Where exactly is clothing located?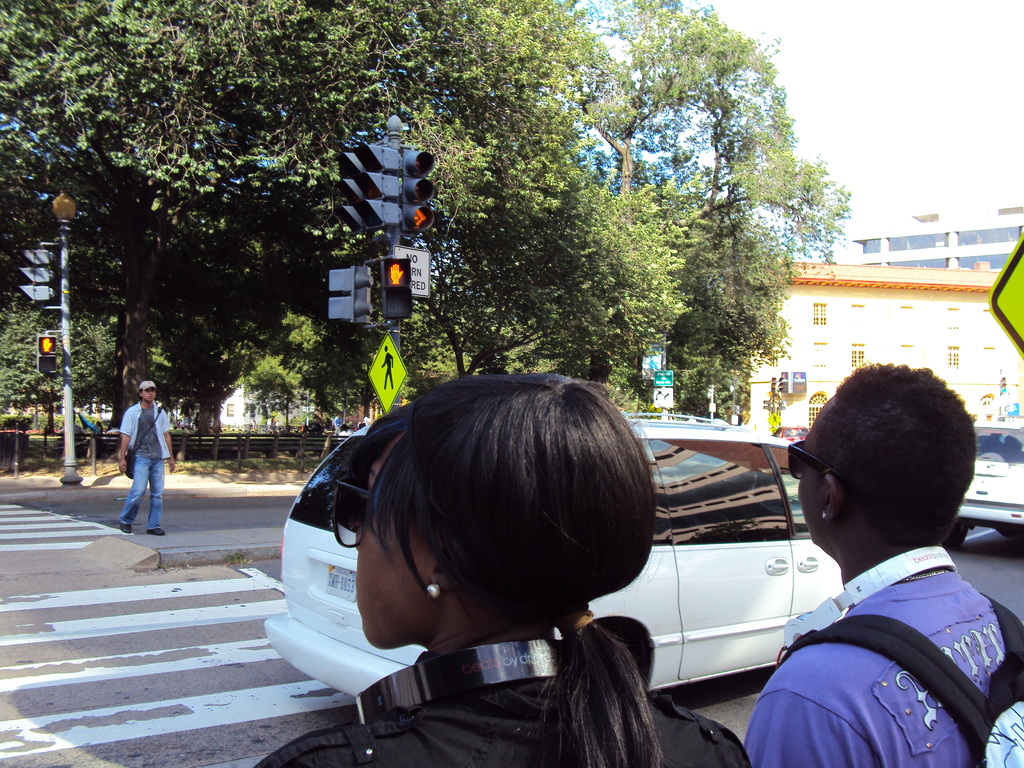
Its bounding box is detection(119, 401, 172, 527).
